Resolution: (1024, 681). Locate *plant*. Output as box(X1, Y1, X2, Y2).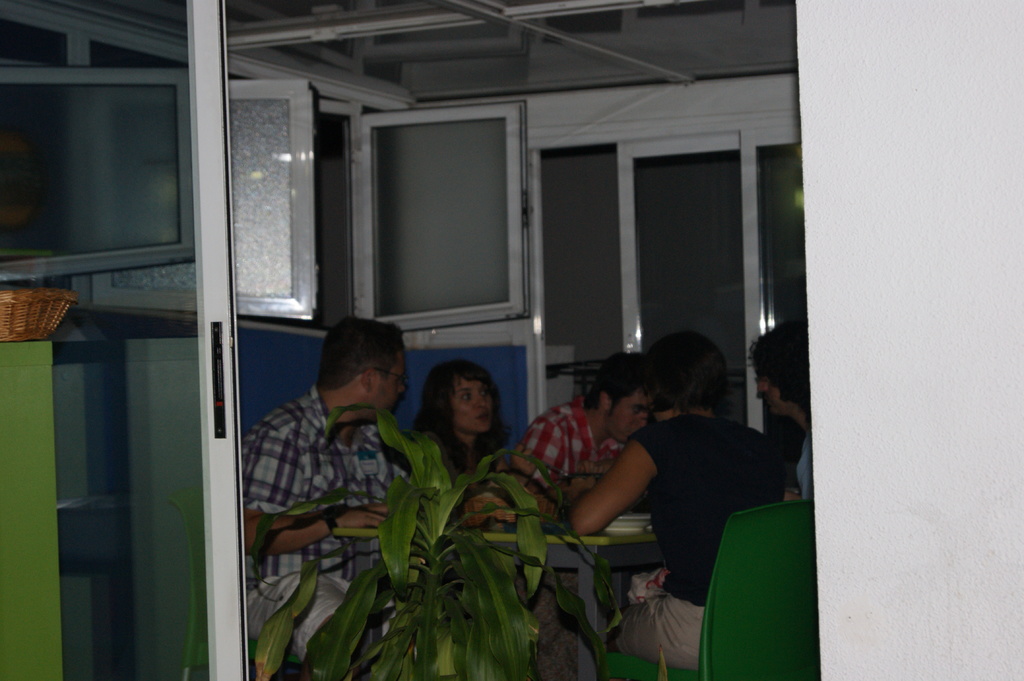
box(250, 402, 627, 680).
